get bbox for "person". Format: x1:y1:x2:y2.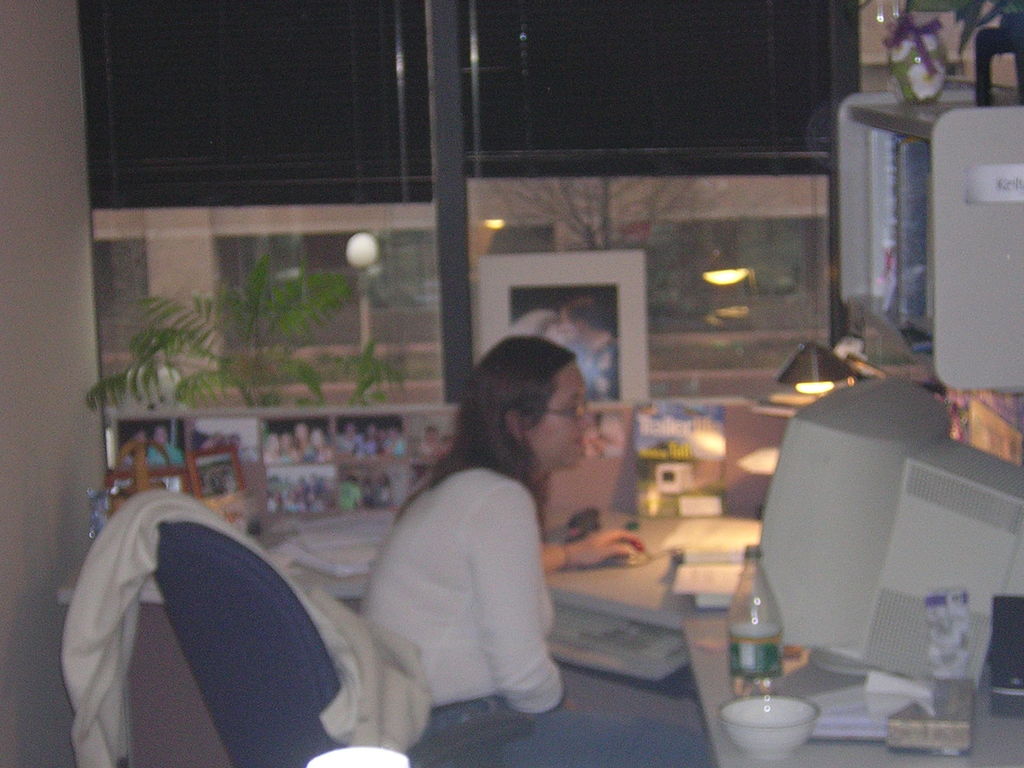
120:430:155:465.
